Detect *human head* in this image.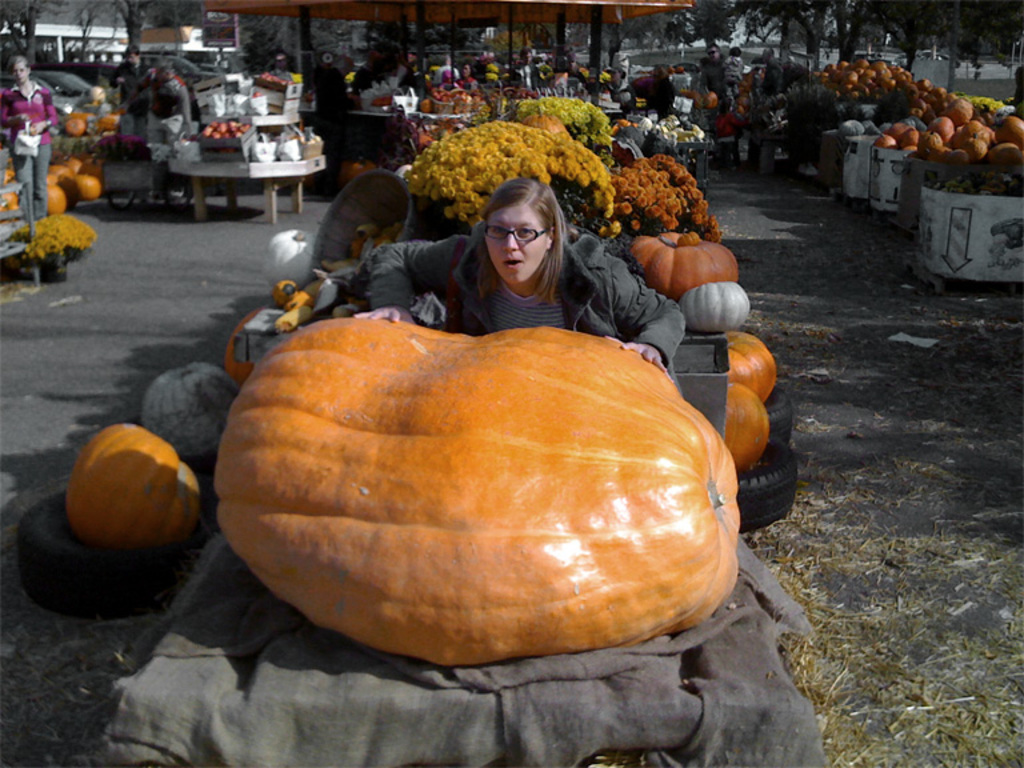
Detection: rect(729, 44, 740, 60).
